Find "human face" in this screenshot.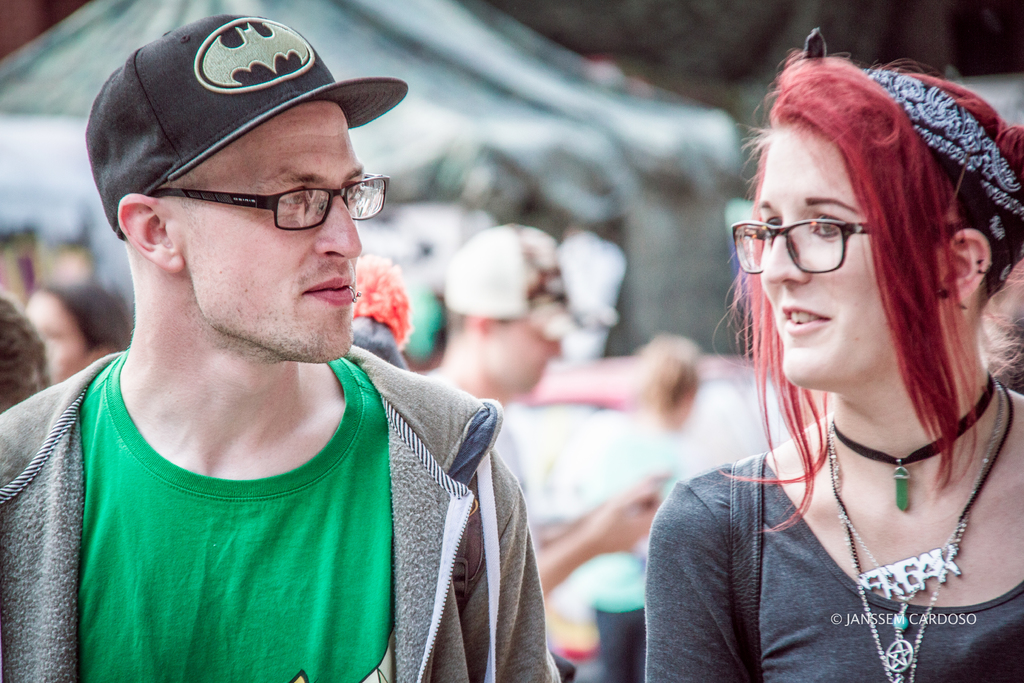
The bounding box for "human face" is <region>174, 99, 366, 359</region>.
